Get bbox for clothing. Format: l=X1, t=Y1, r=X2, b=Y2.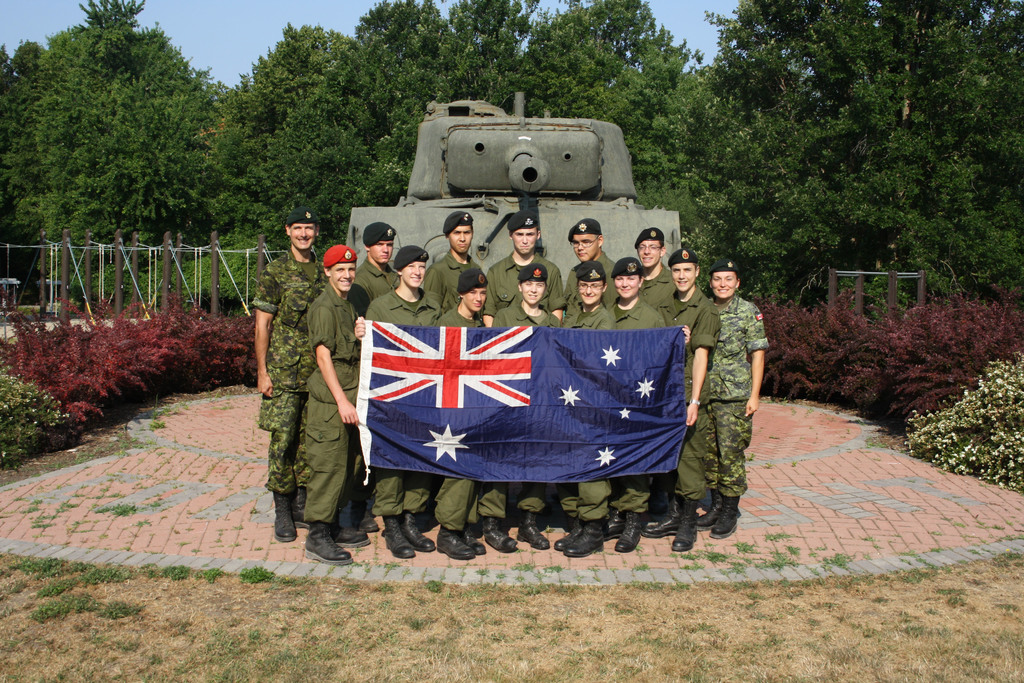
l=557, t=297, r=610, b=522.
